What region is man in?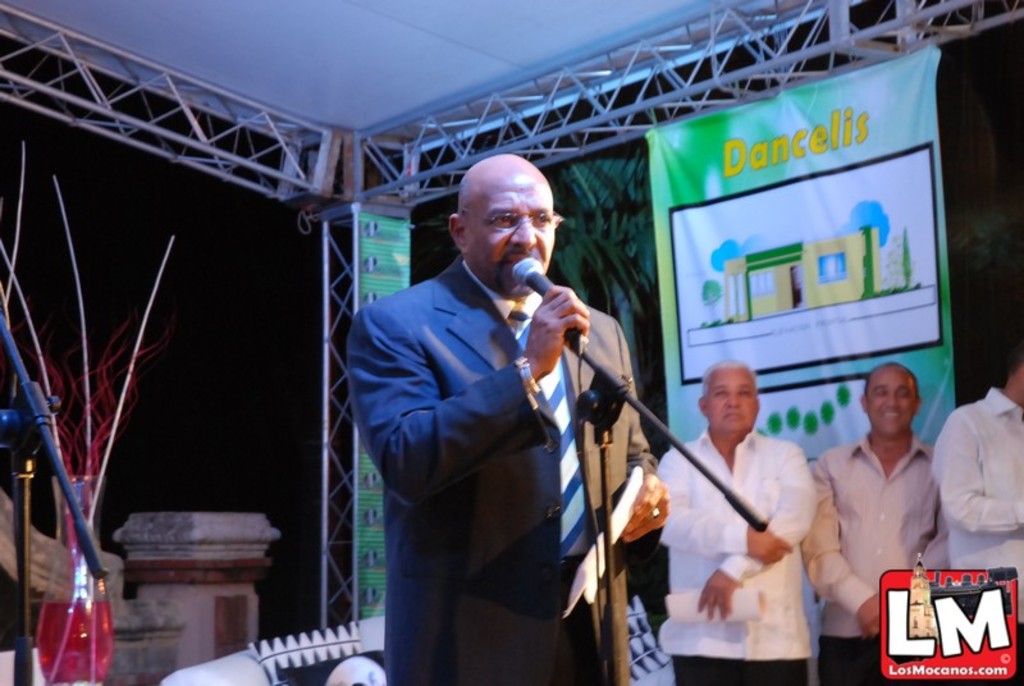
bbox=[929, 360, 1023, 685].
